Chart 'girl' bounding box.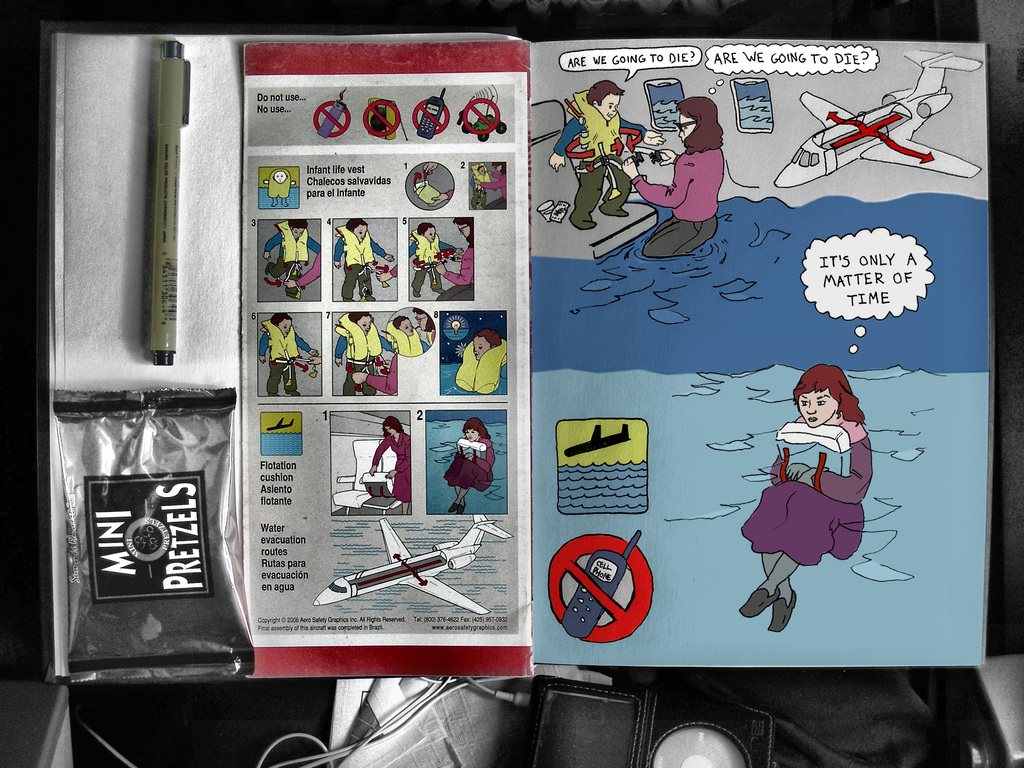
Charted: bbox=(282, 252, 323, 290).
